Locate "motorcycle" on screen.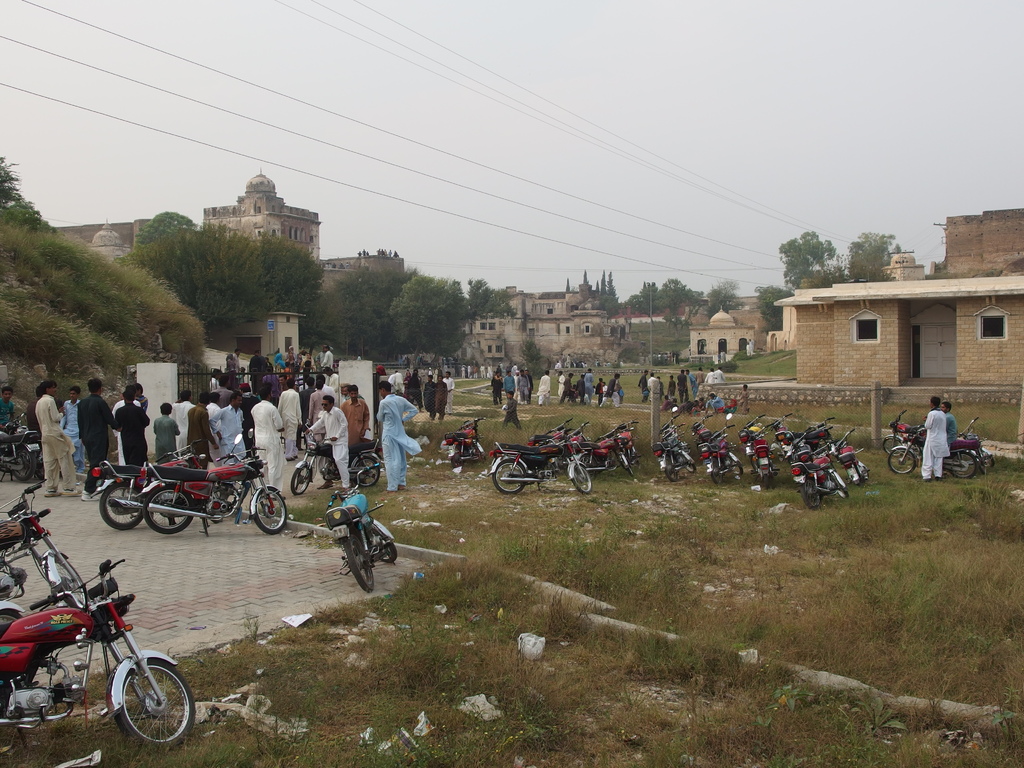
On screen at (441, 419, 490, 462).
